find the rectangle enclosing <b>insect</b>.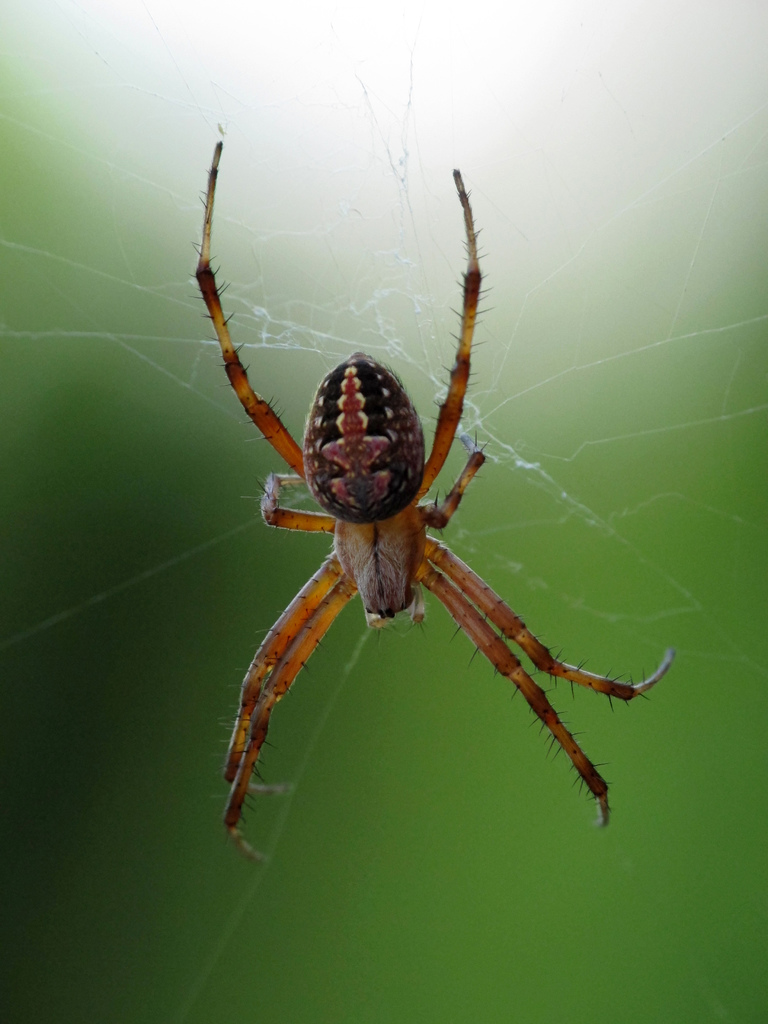
186:130:682:868.
